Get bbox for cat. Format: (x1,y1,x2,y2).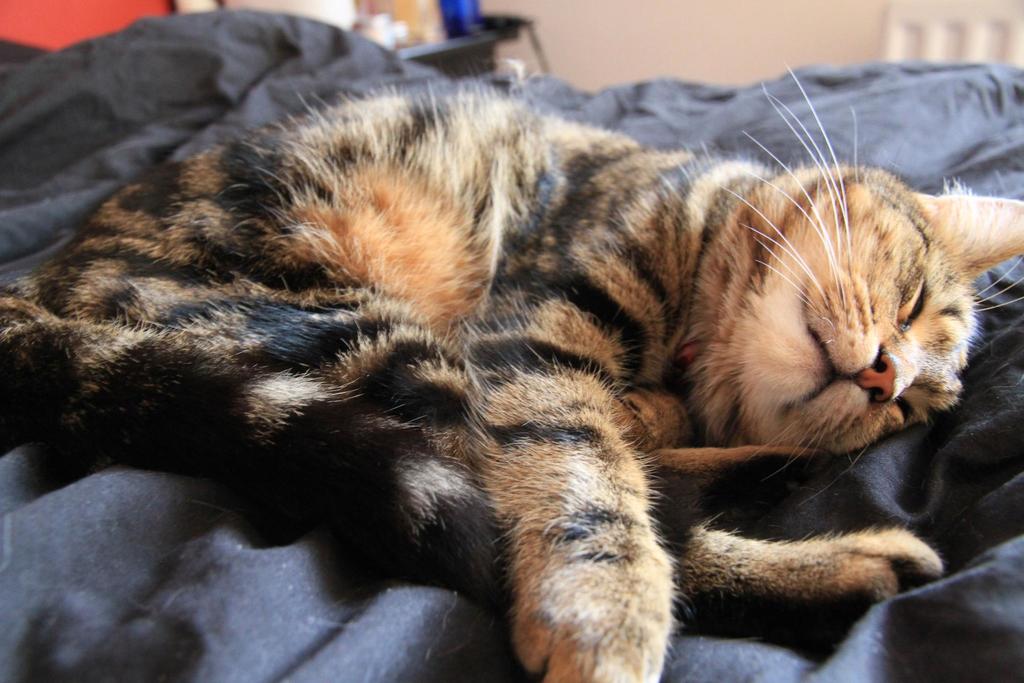
(1,49,1023,682).
